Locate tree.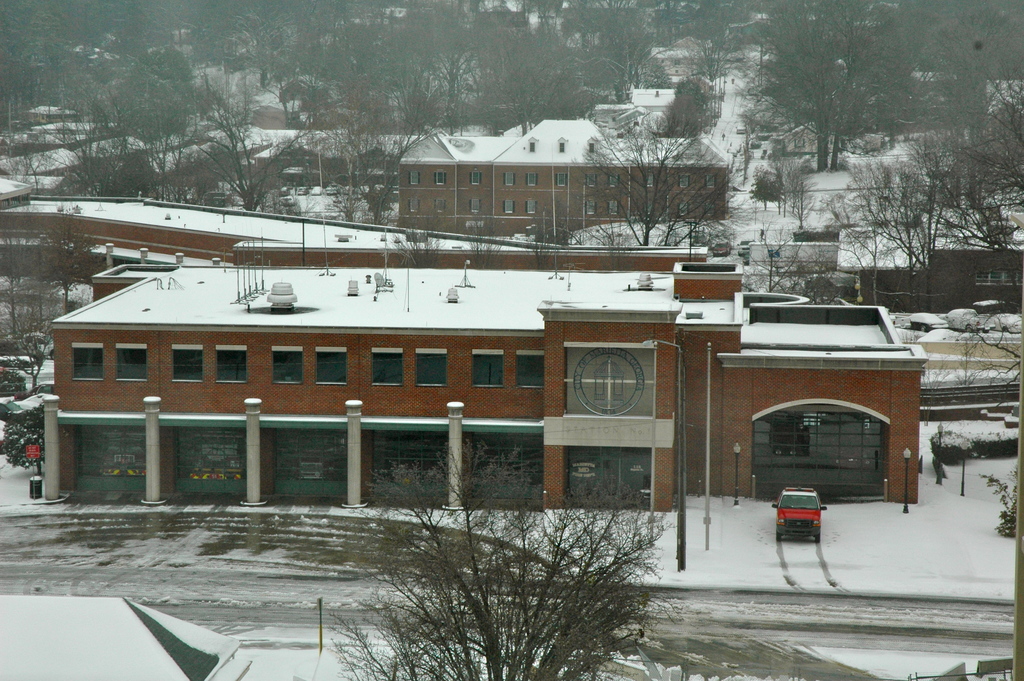
Bounding box: bbox(0, 411, 42, 474).
